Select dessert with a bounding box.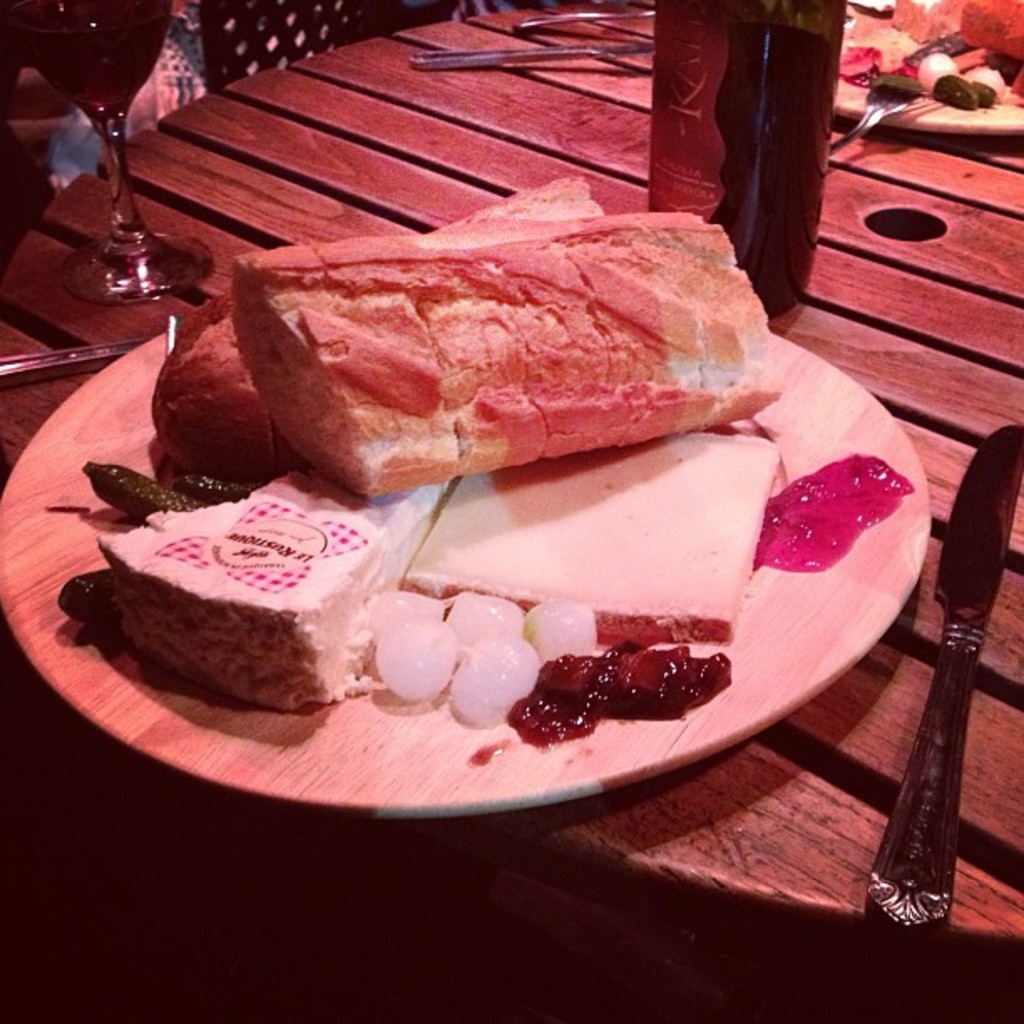
(x1=525, y1=587, x2=604, y2=668).
